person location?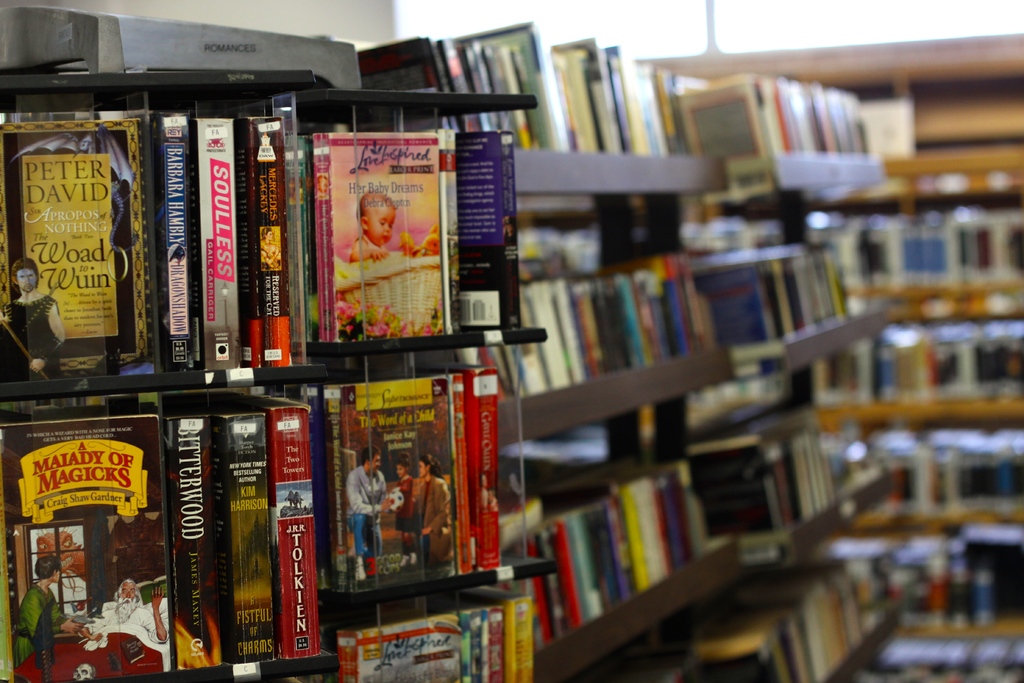
region(408, 450, 452, 567)
